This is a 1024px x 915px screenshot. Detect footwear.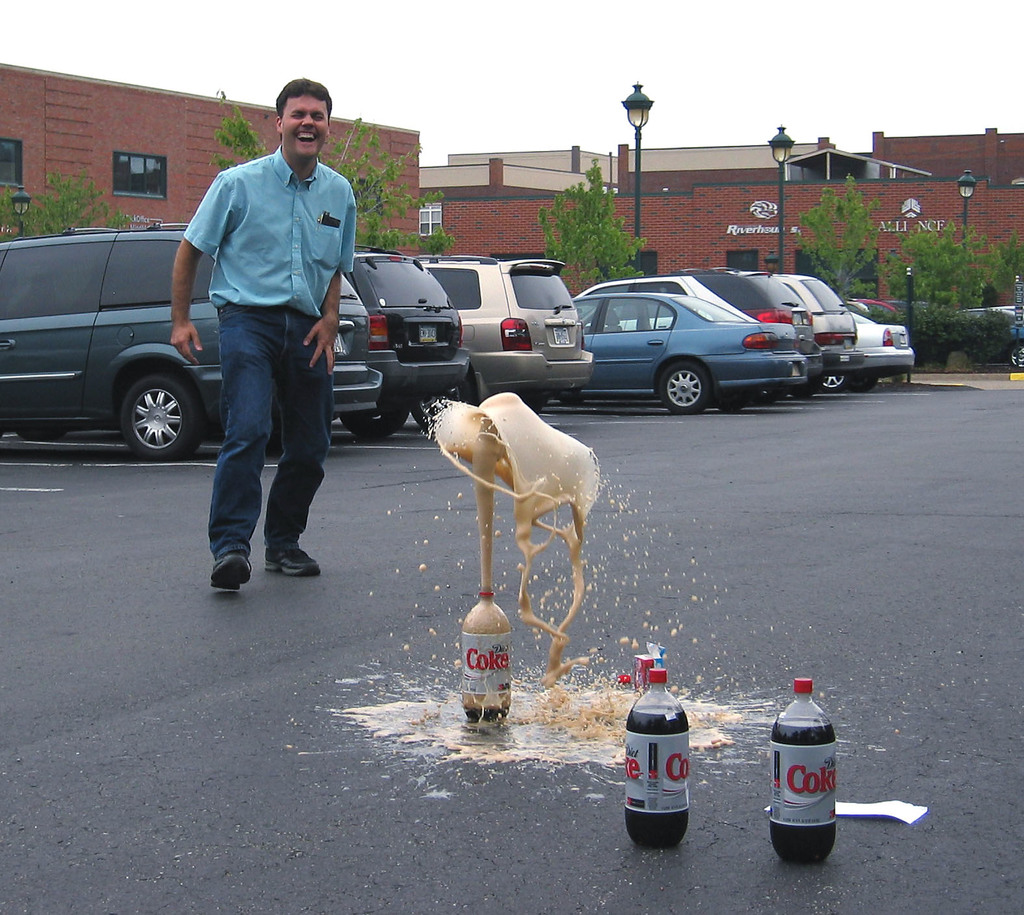
(x1=263, y1=542, x2=323, y2=577).
